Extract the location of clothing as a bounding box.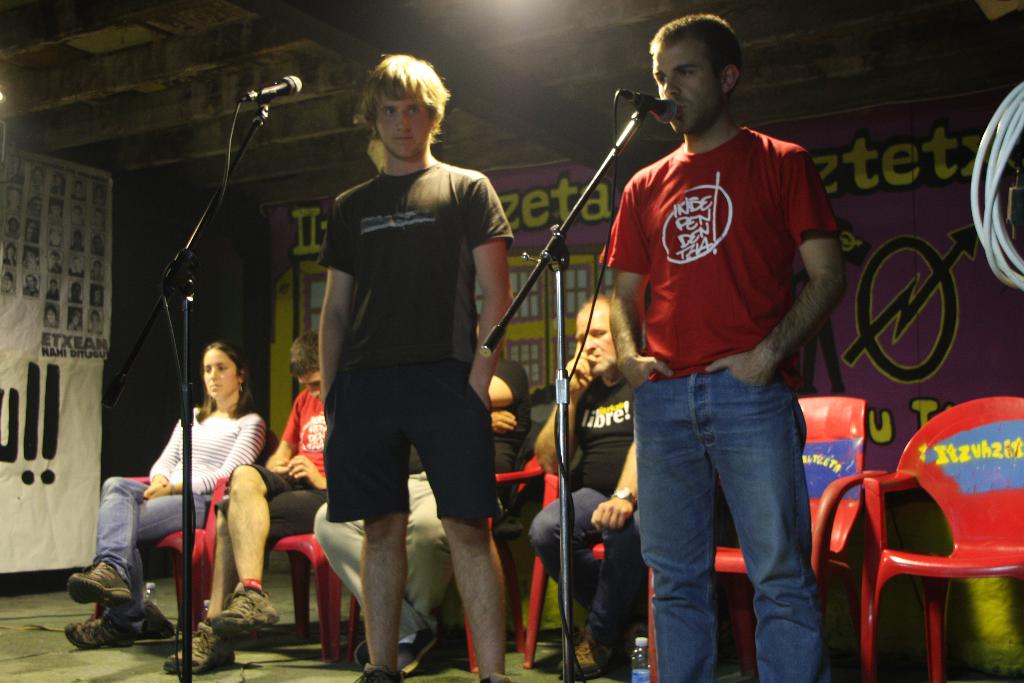
(left=516, top=369, right=639, bottom=636).
